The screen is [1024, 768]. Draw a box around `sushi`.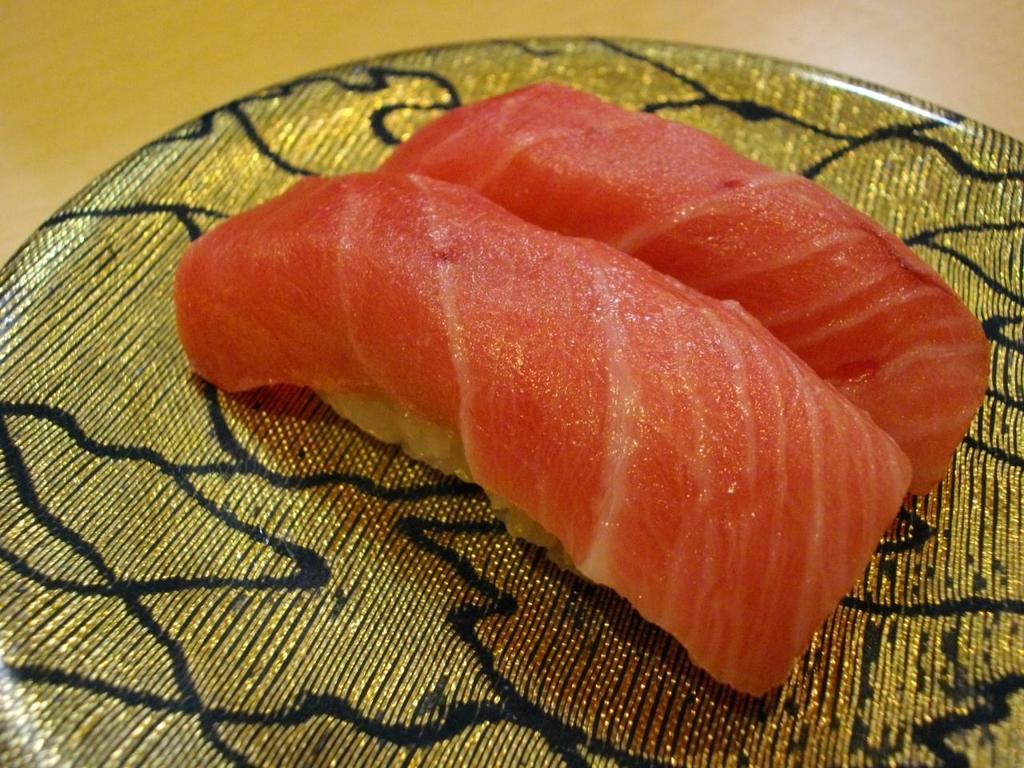
bbox(382, 82, 989, 500).
